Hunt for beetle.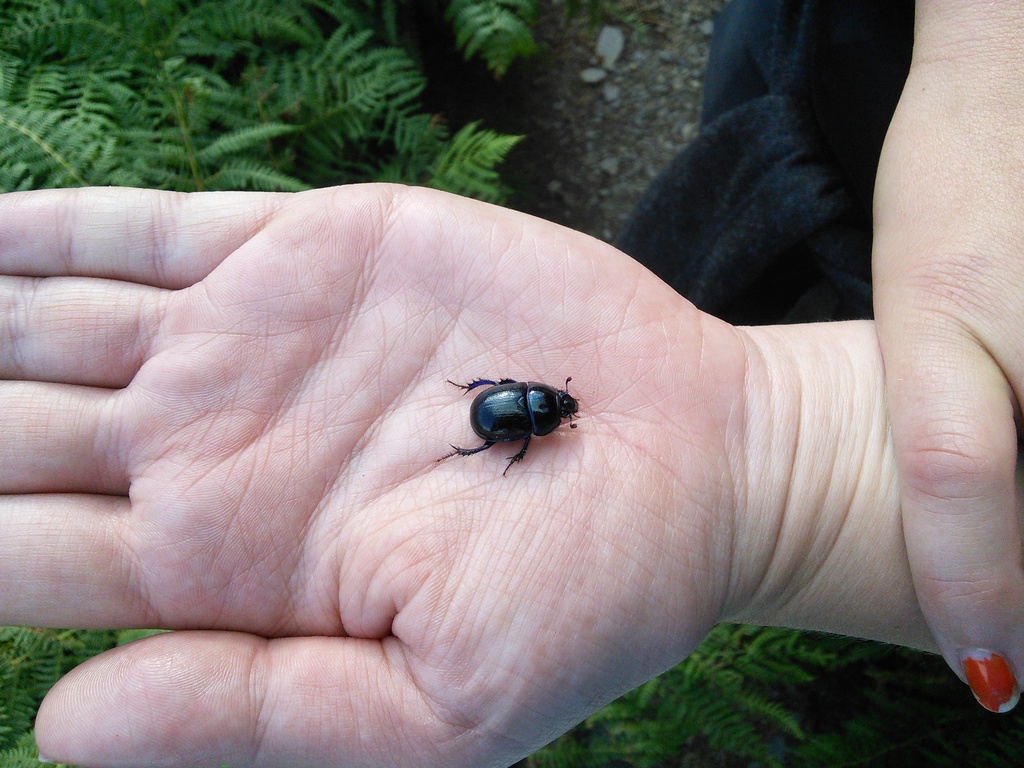
Hunted down at locate(449, 362, 605, 477).
